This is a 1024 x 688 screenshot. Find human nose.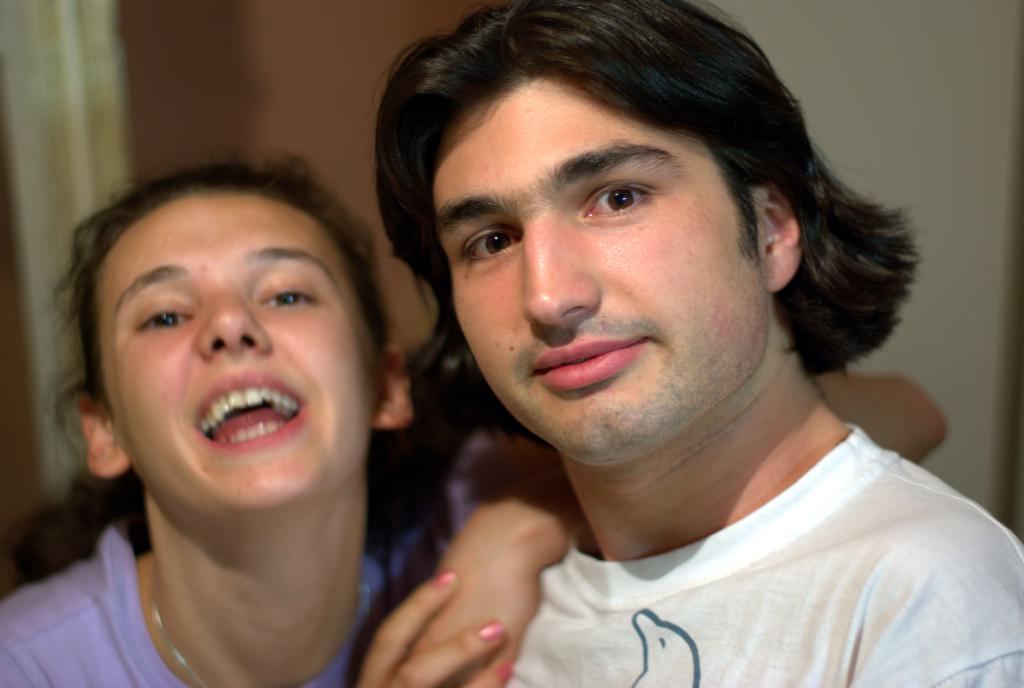
Bounding box: l=193, t=288, r=270, b=353.
